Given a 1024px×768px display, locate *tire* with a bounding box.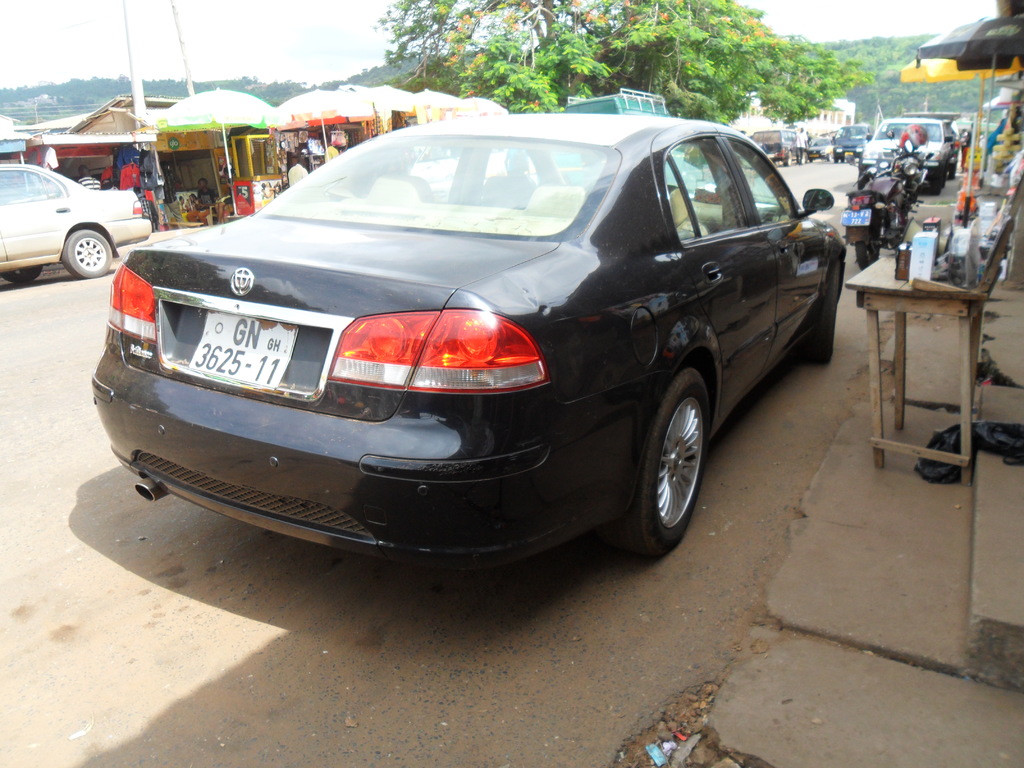
Located: left=856, top=243, right=880, bottom=270.
